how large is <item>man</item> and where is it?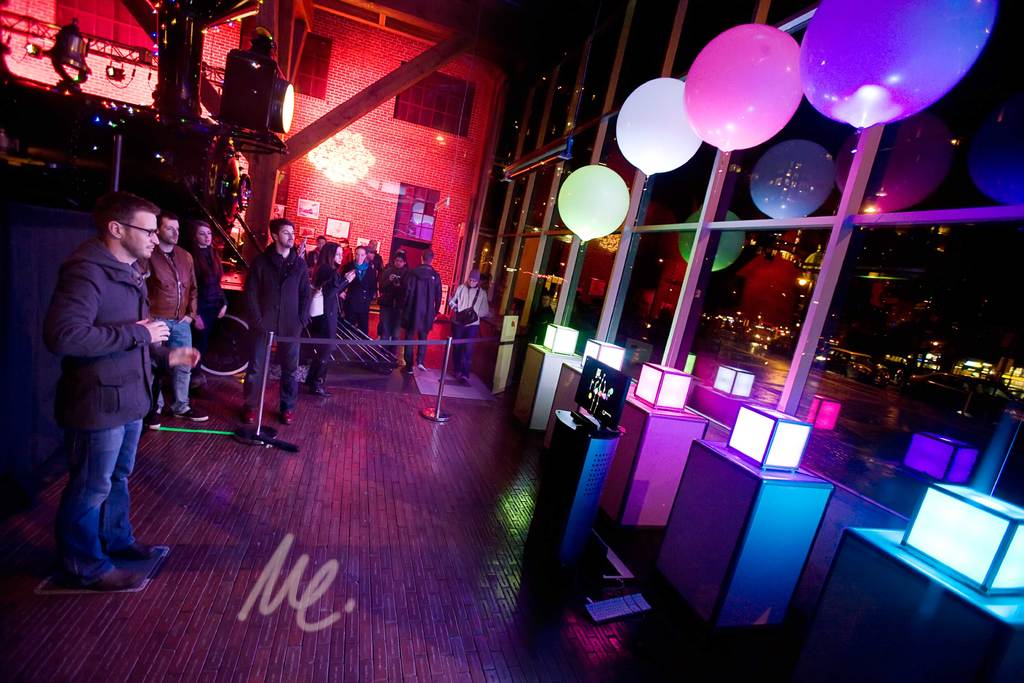
Bounding box: 31,175,195,598.
